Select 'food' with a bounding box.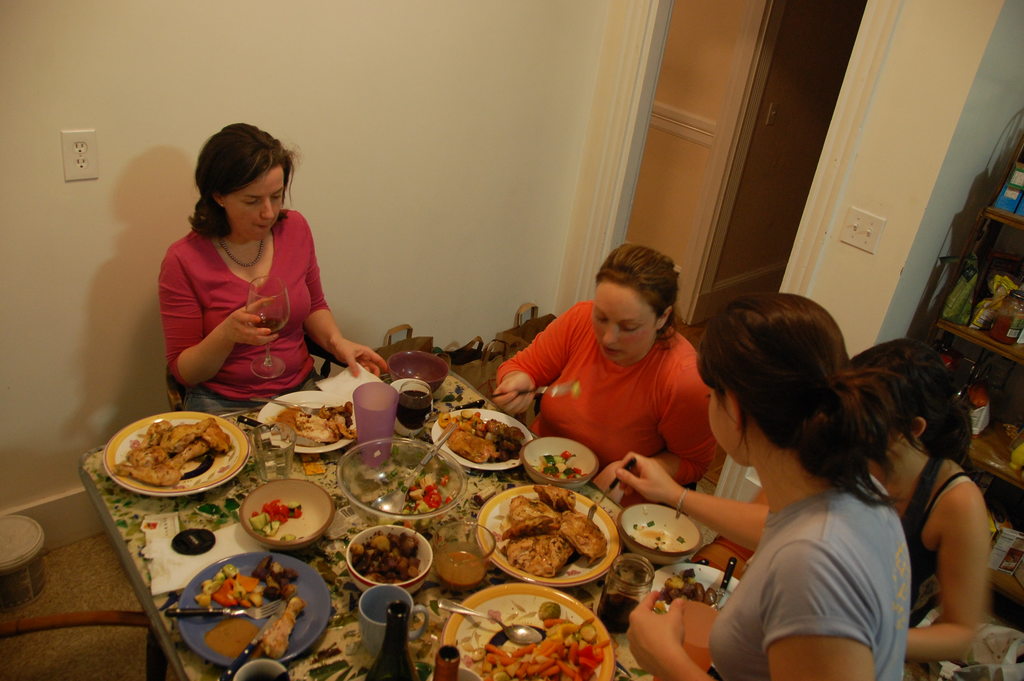
l=112, t=416, r=230, b=489.
